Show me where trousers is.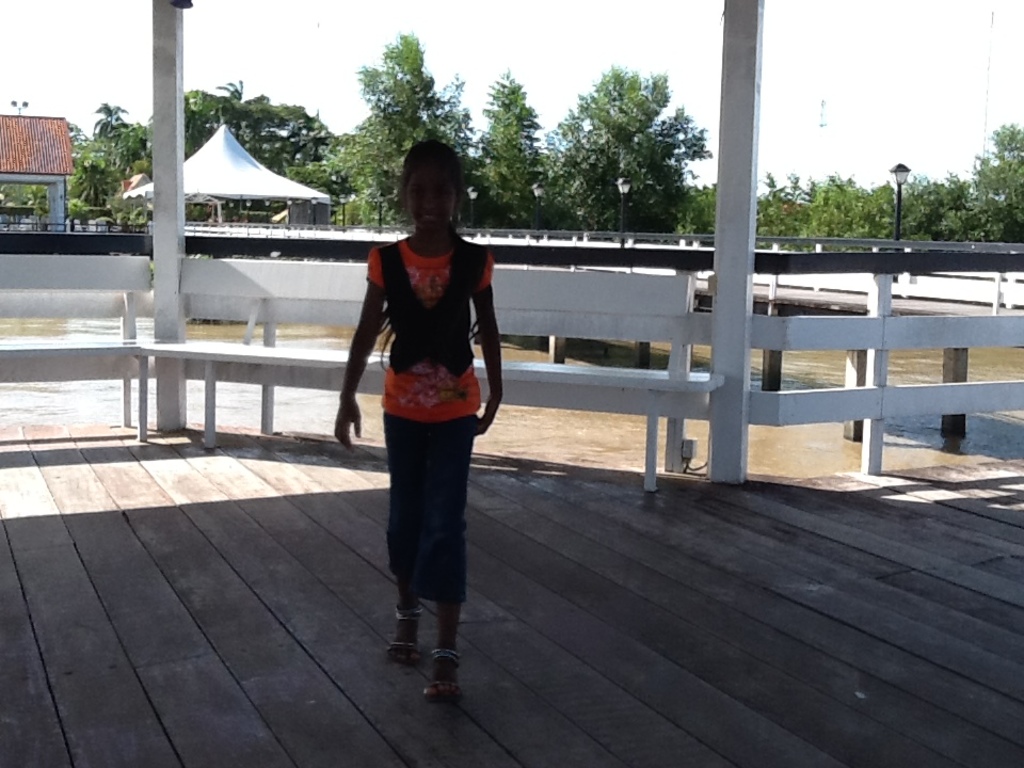
trousers is at <bbox>370, 404, 474, 641</bbox>.
